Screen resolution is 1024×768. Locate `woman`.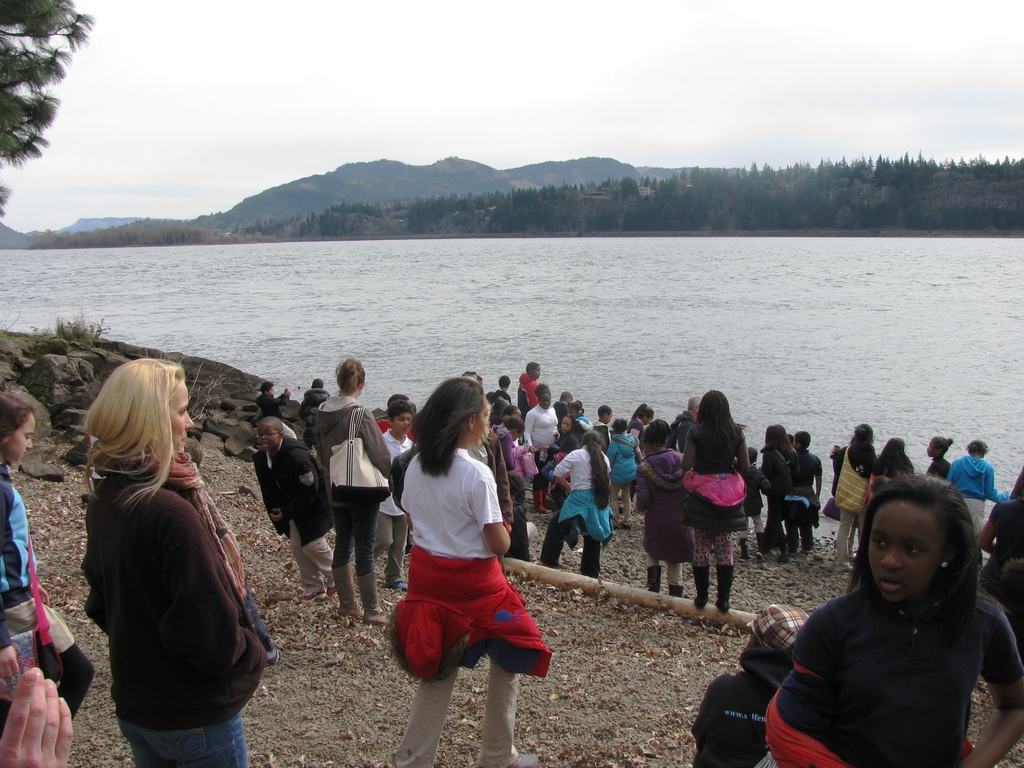
pyautogui.locateOnScreen(833, 423, 881, 571).
